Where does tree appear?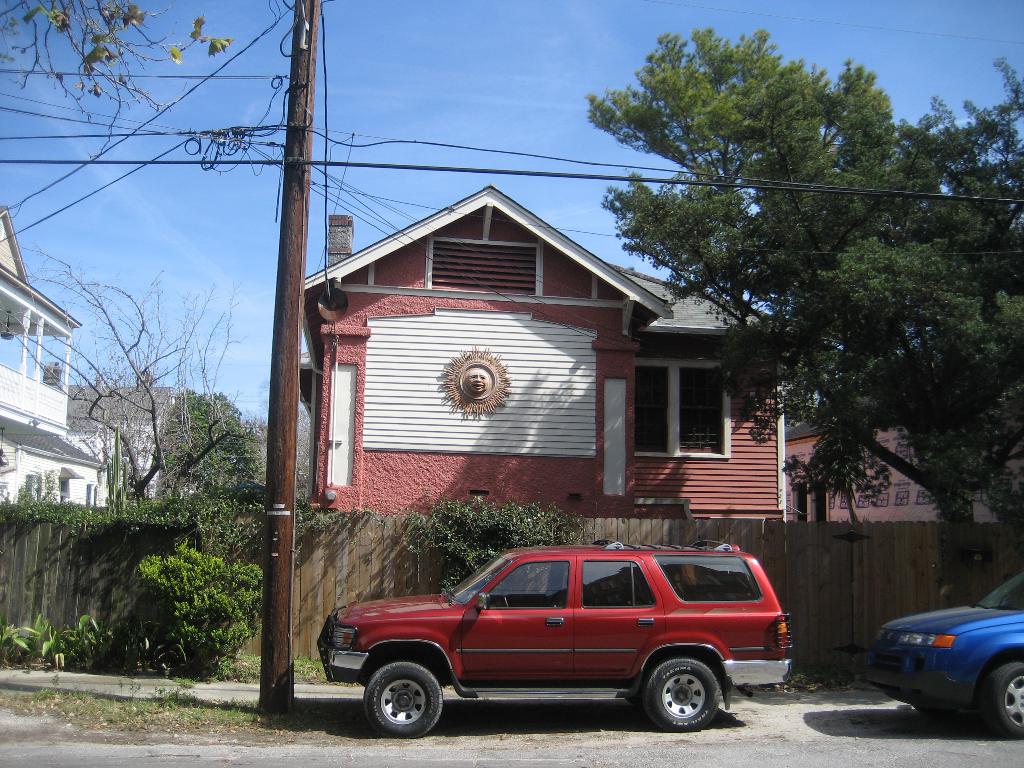
Appears at 585:29:1023:531.
